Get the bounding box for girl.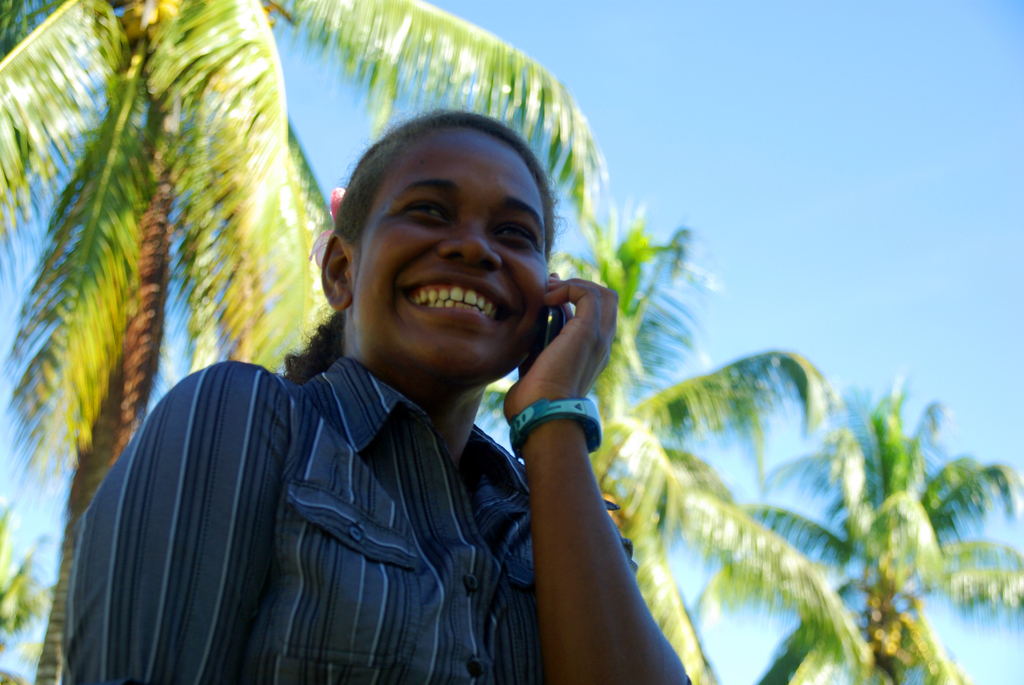
detection(57, 100, 700, 684).
